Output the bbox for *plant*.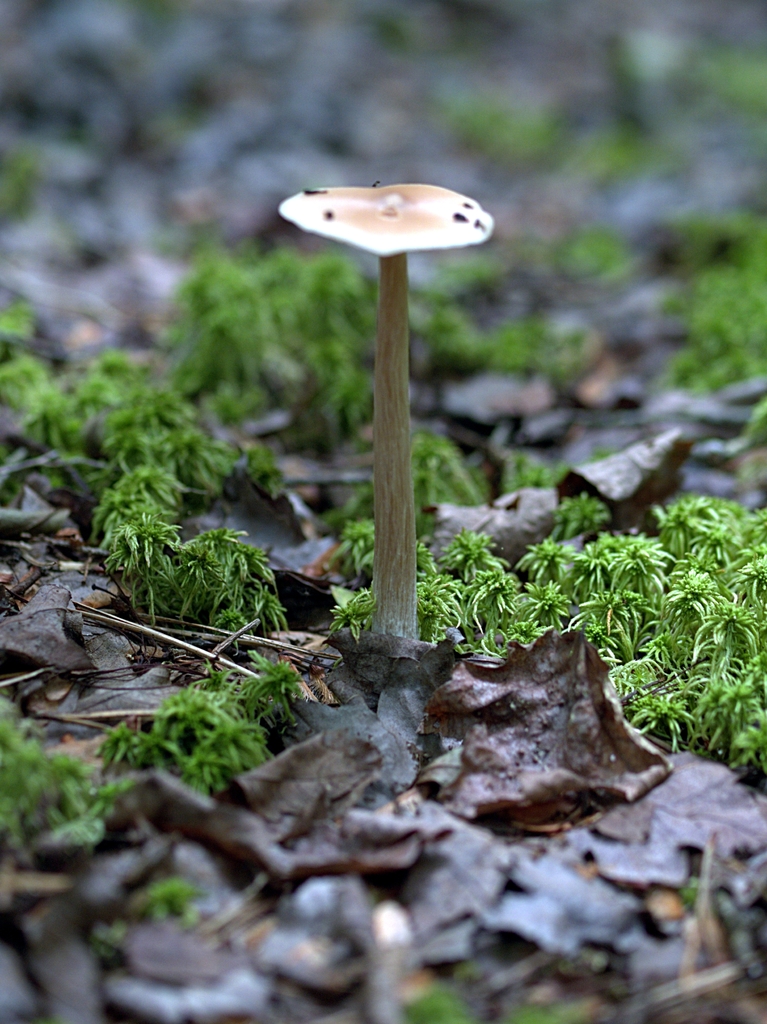
rect(96, 650, 302, 802).
